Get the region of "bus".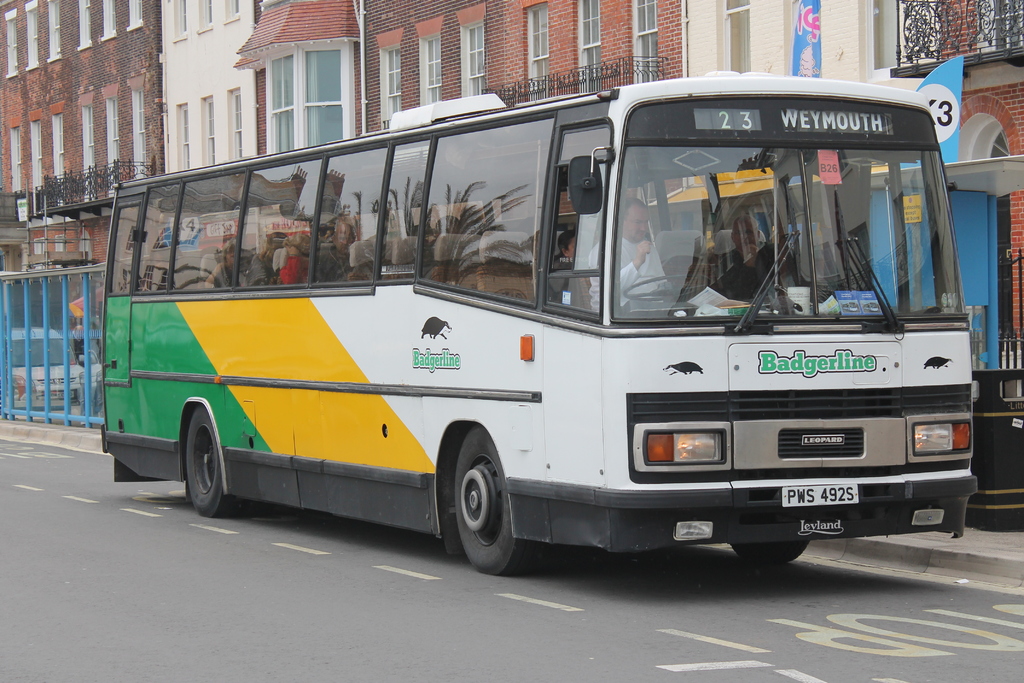
97/71/973/578.
